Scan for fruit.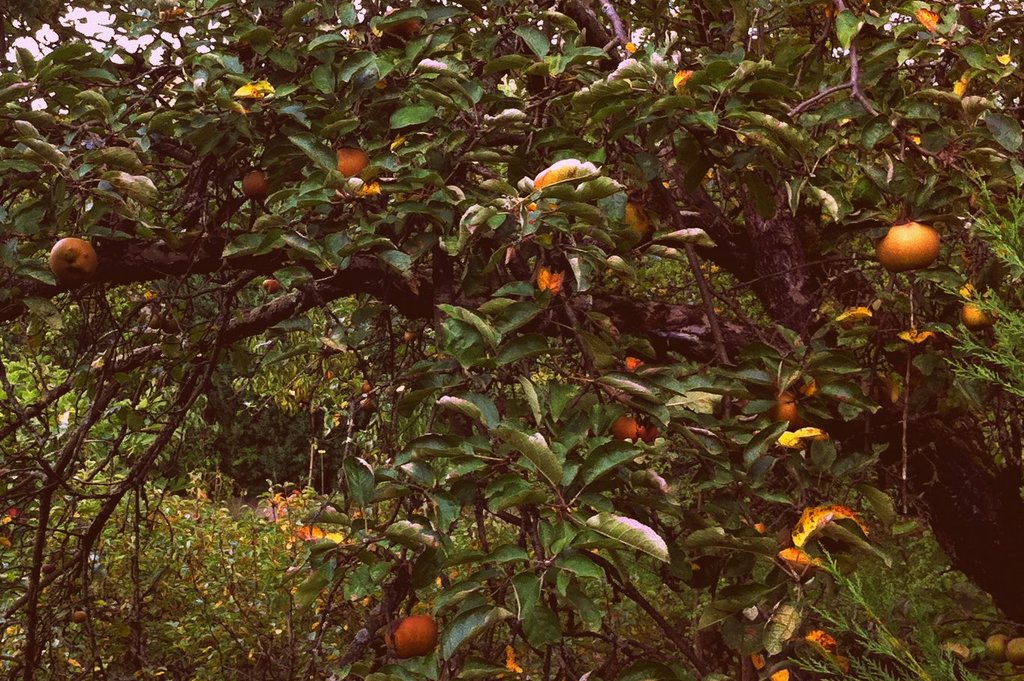
Scan result: box=[983, 630, 1011, 658].
